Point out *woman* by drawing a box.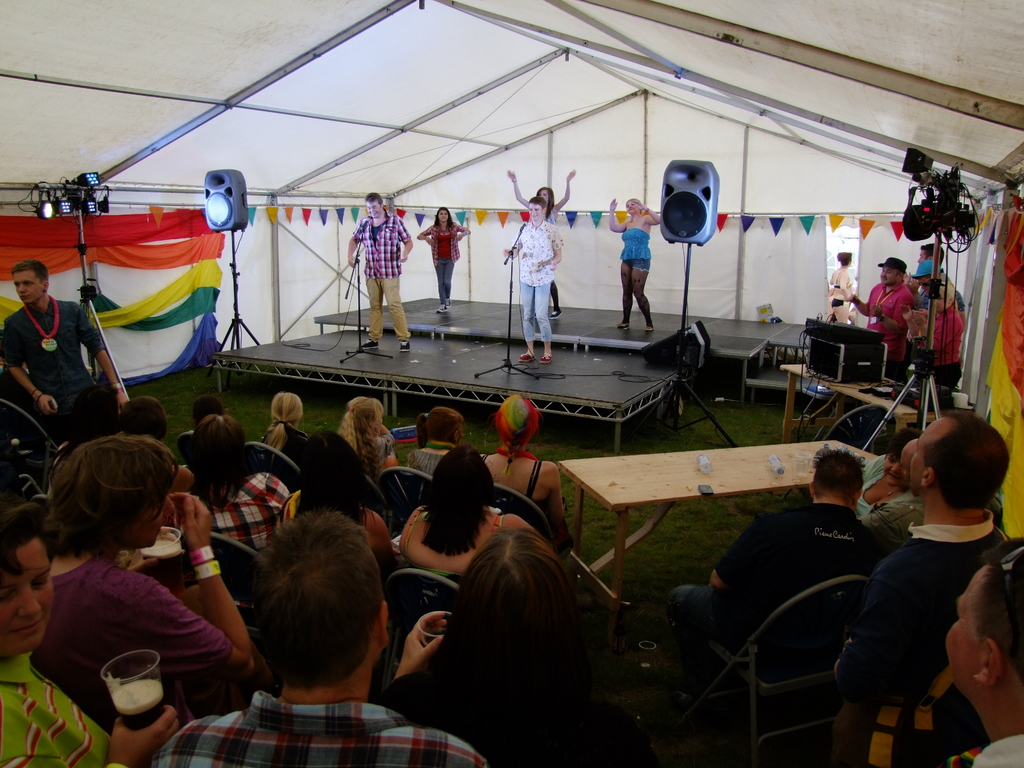
<box>477,395,574,560</box>.
